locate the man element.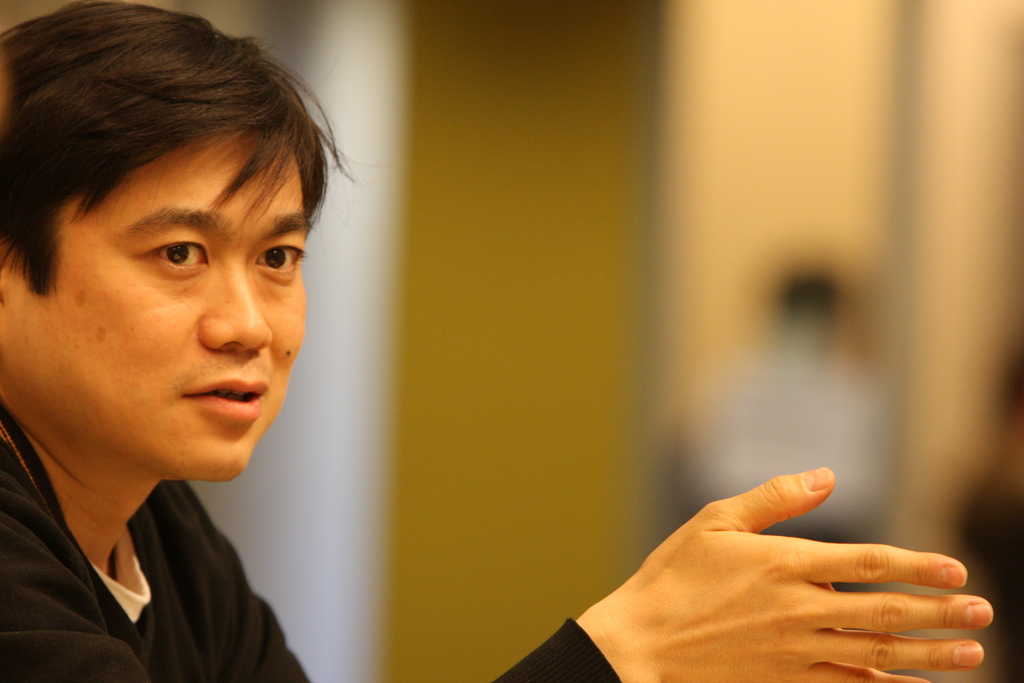
Element bbox: 3 29 732 673.
